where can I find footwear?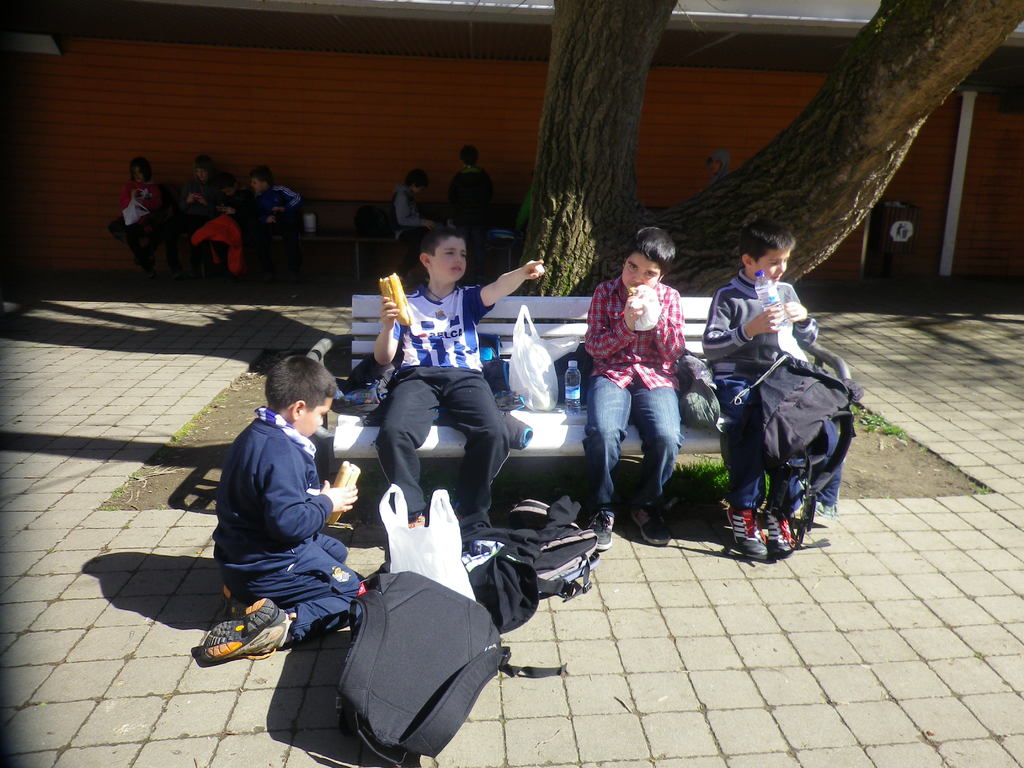
You can find it at detection(406, 508, 440, 525).
